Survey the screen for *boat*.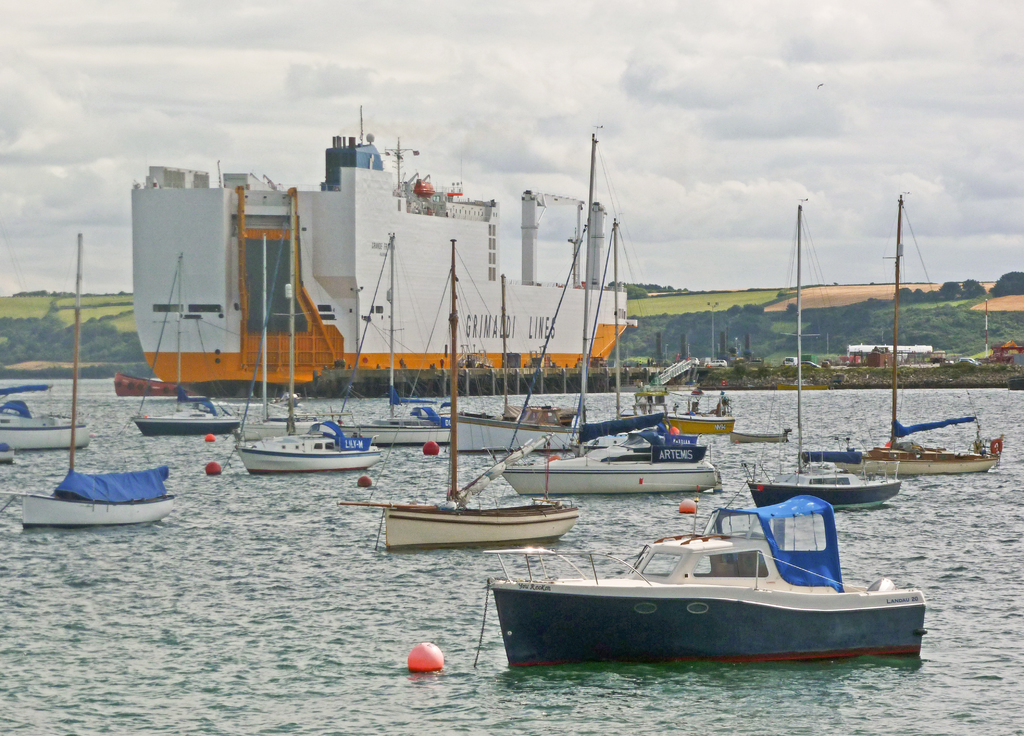
Survey found: [339, 237, 582, 553].
